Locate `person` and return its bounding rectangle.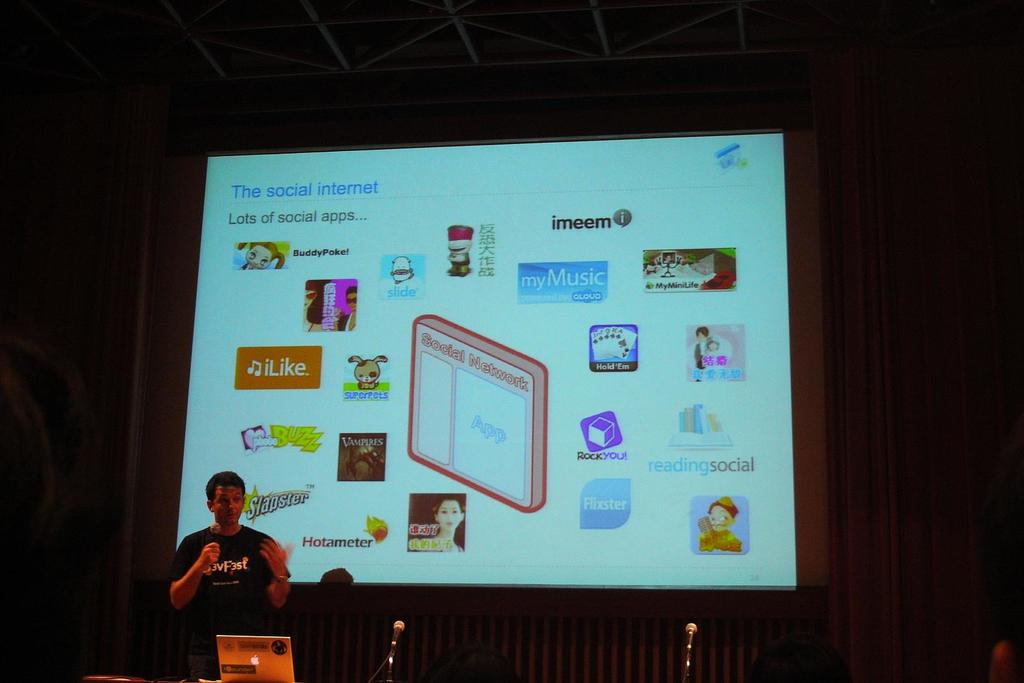
select_region(694, 492, 748, 562).
